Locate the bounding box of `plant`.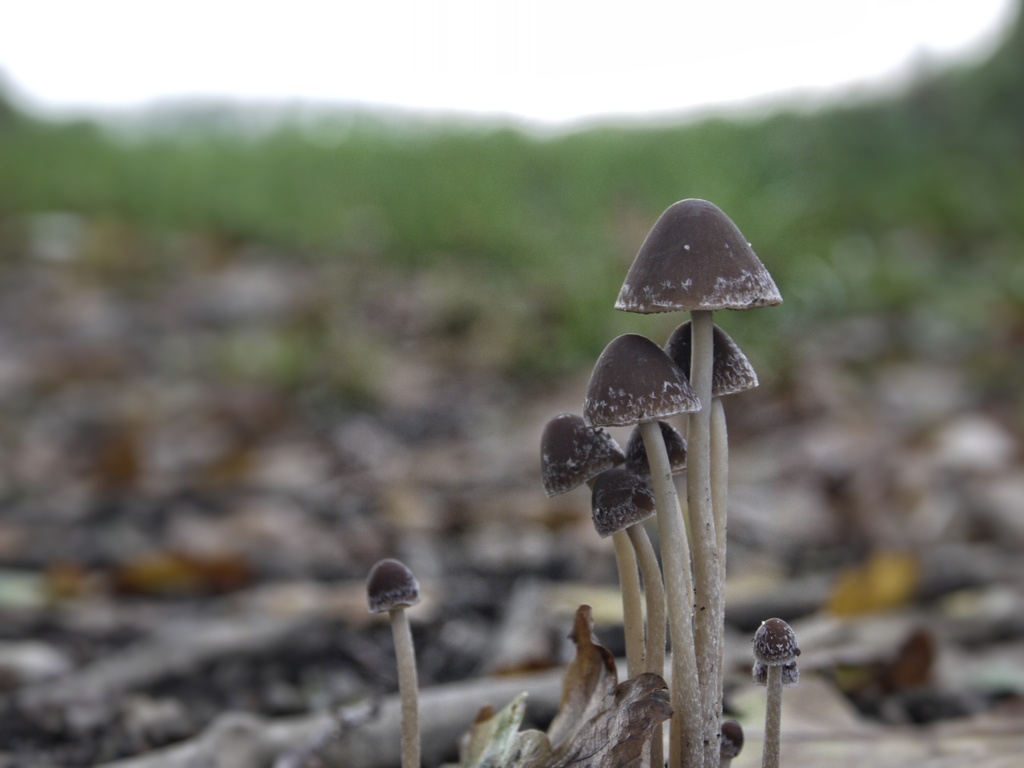
Bounding box: (587, 340, 714, 767).
